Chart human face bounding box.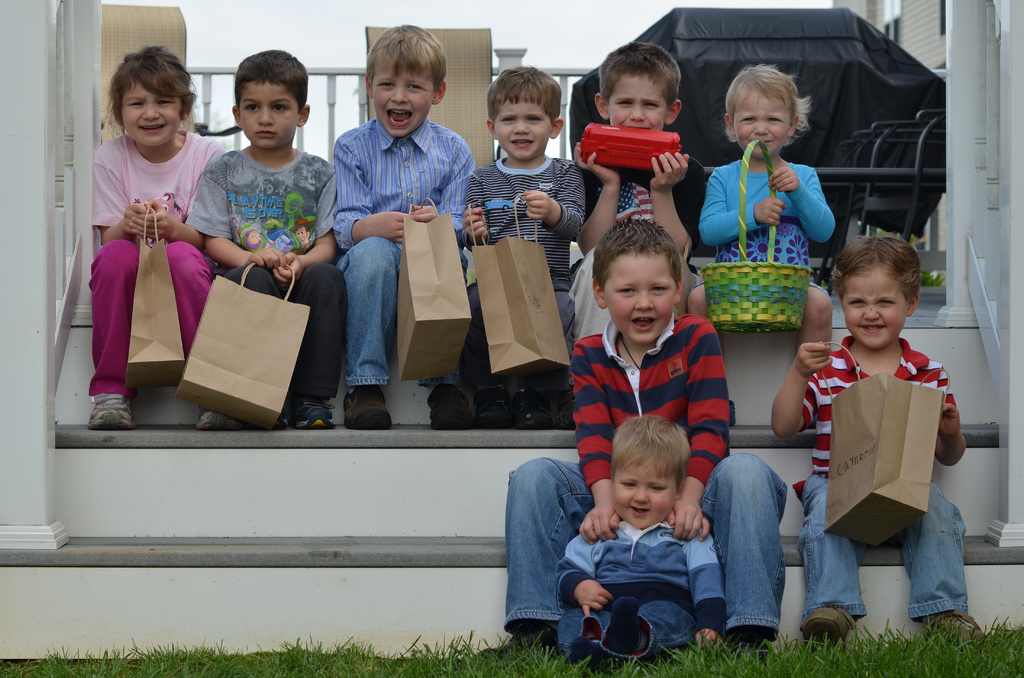
Charted: pyautogui.locateOnScreen(118, 77, 186, 147).
